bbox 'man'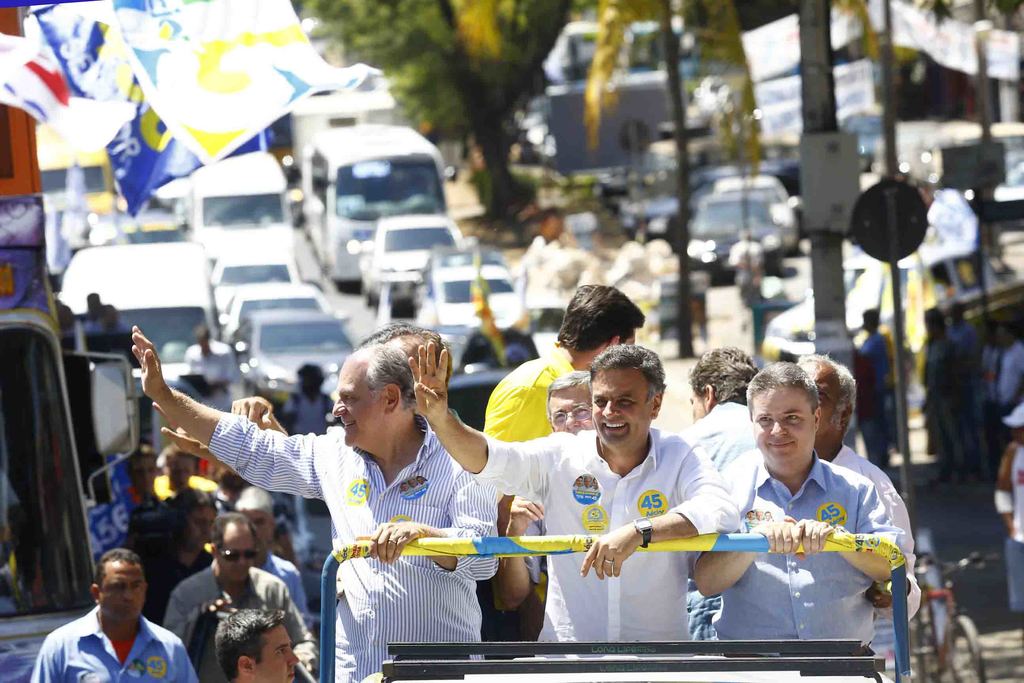
locate(855, 302, 900, 404)
